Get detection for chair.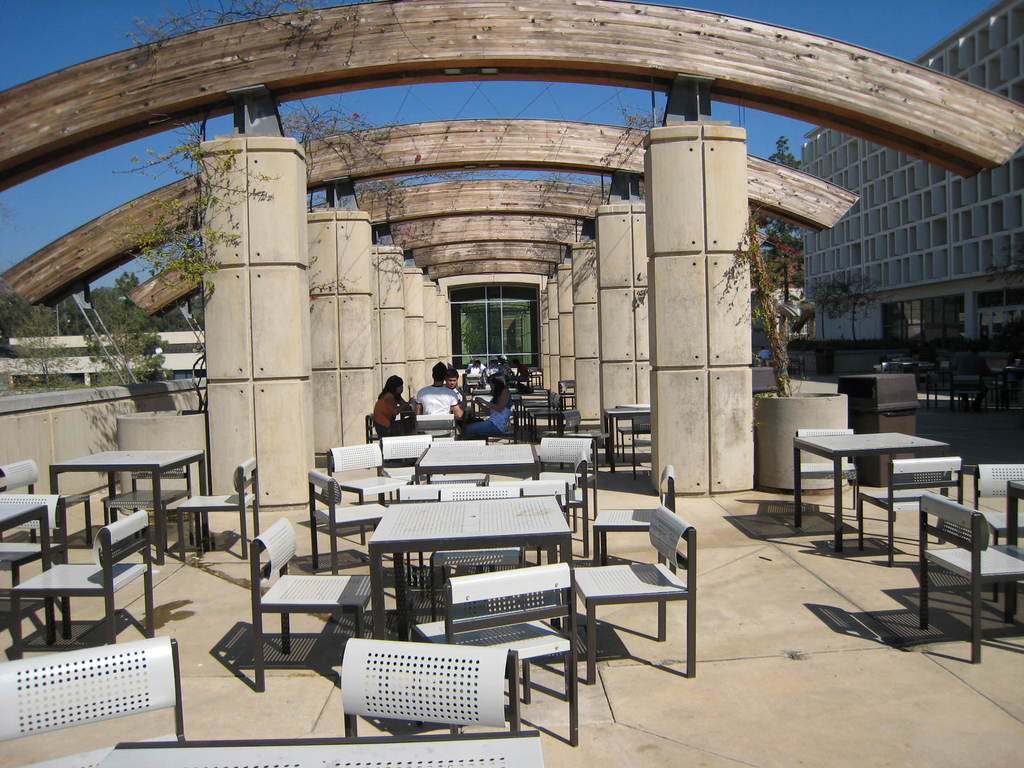
Detection: 1, 493, 73, 634.
